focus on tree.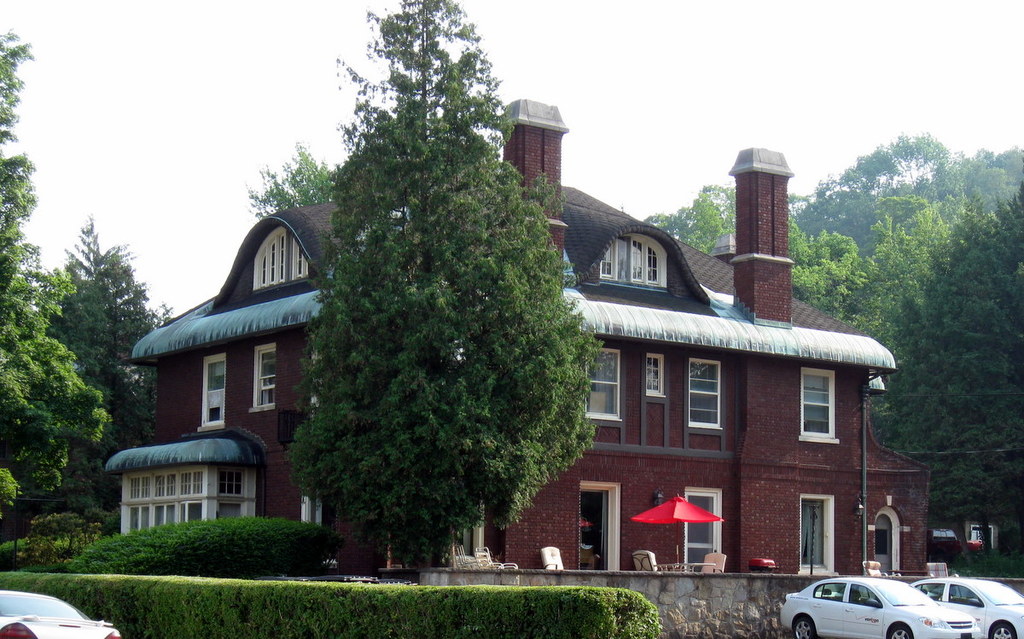
Focused at crop(34, 216, 178, 529).
